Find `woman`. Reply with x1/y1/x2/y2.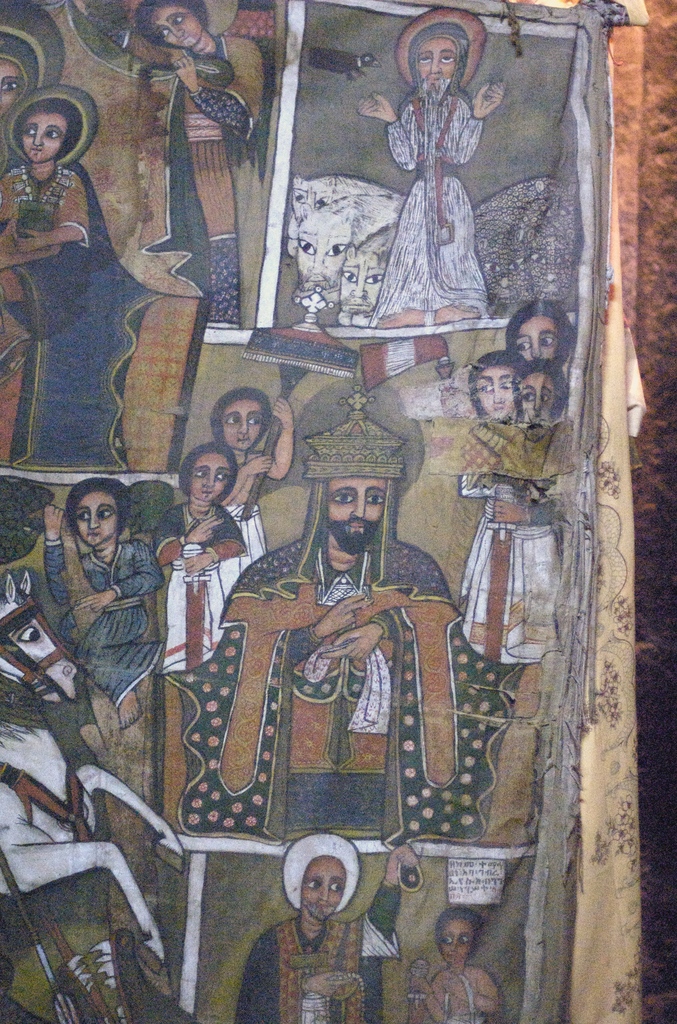
0/88/168/469.
